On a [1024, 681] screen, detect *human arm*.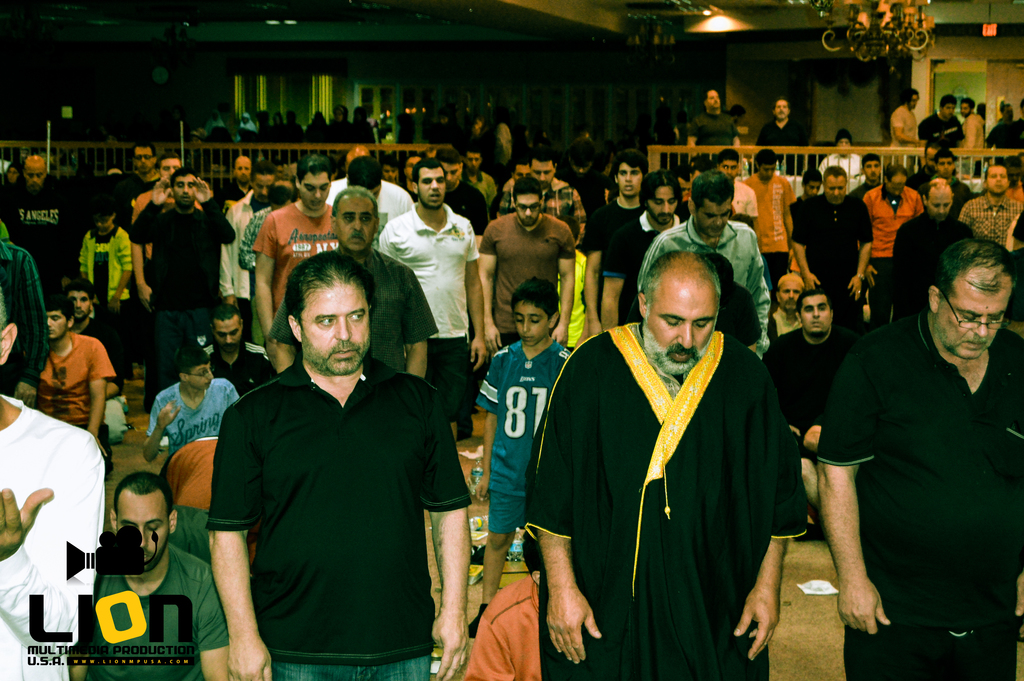
Rect(406, 192, 416, 218).
